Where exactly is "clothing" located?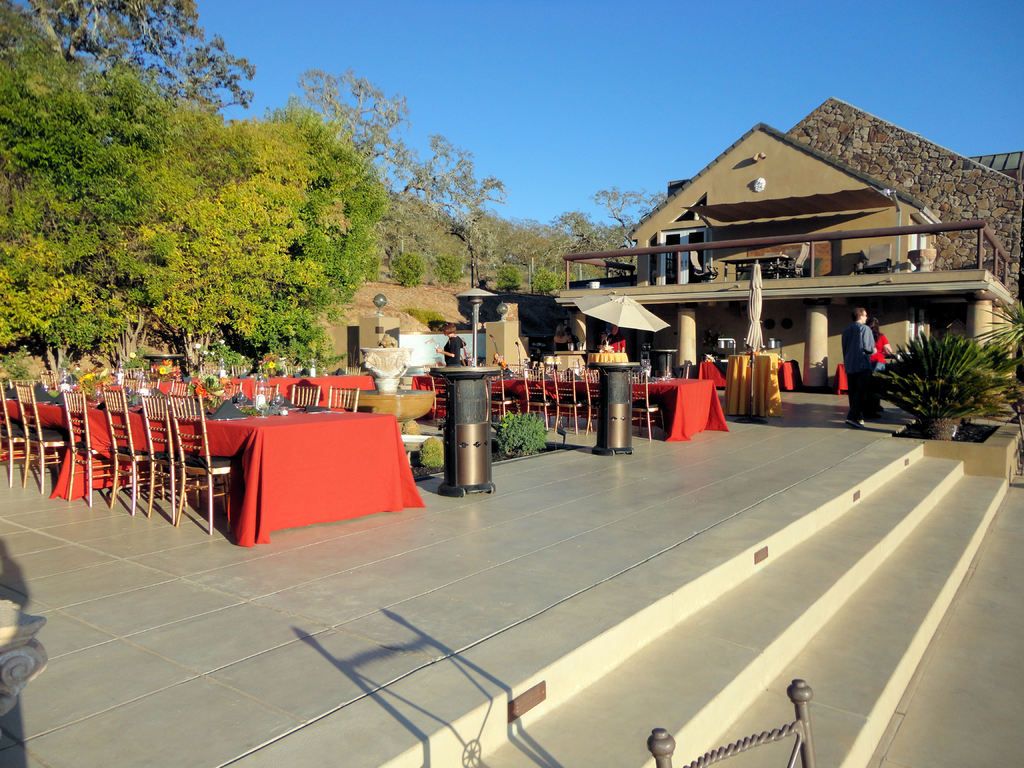
Its bounding box is locate(868, 332, 890, 366).
